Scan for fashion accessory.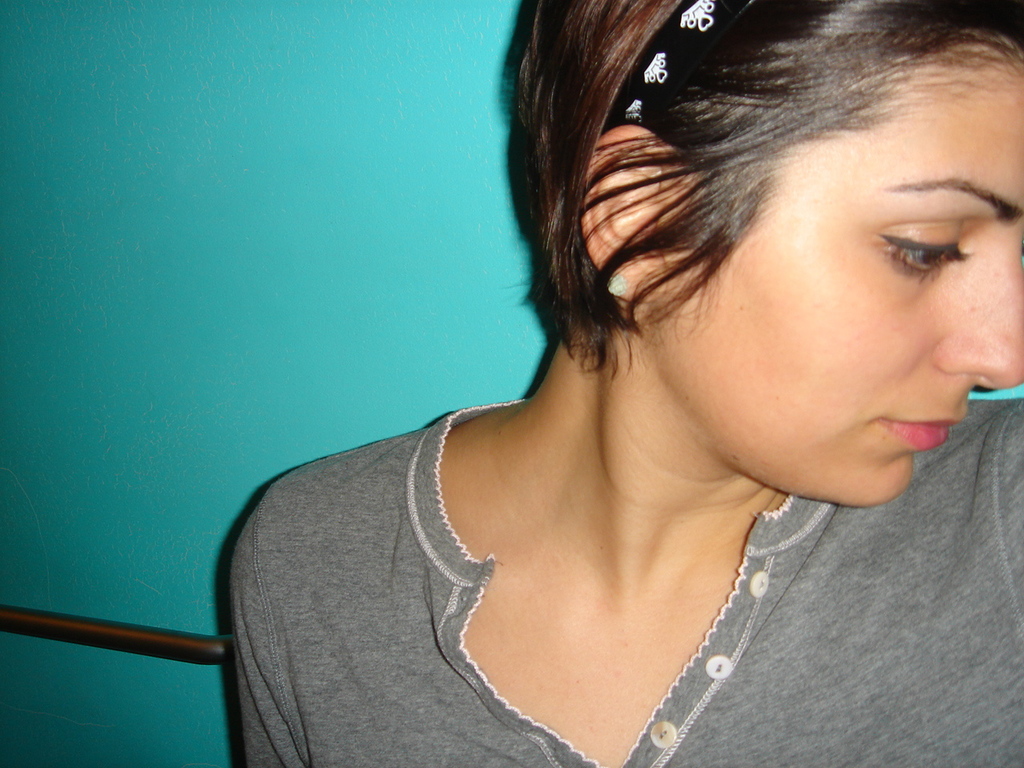
Scan result: <region>602, 0, 756, 132</region>.
